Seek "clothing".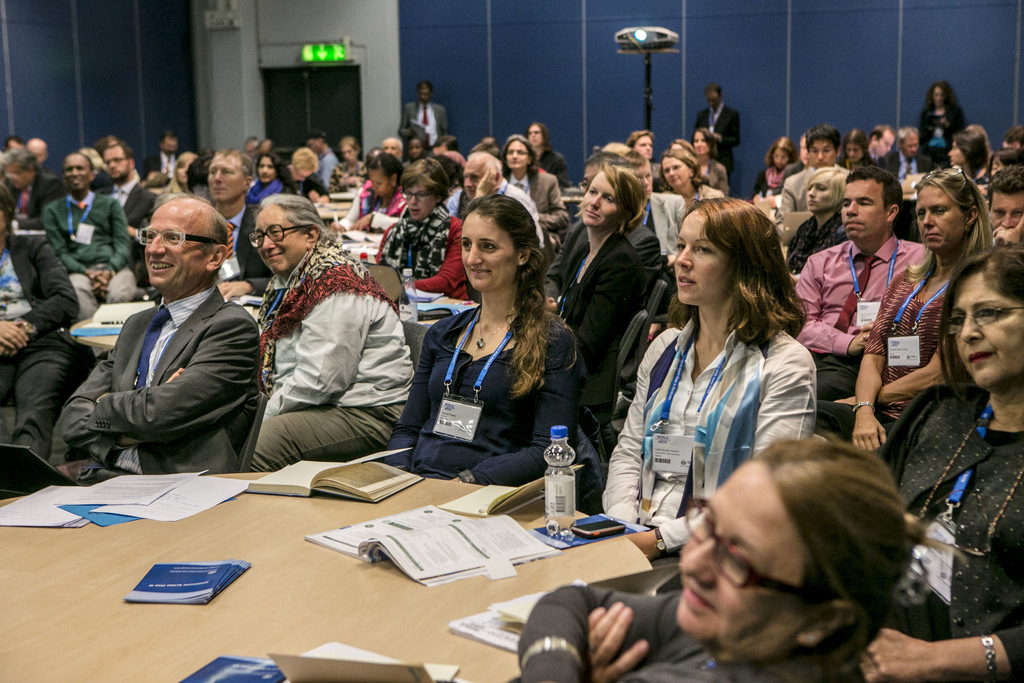
bbox=[372, 299, 586, 487].
